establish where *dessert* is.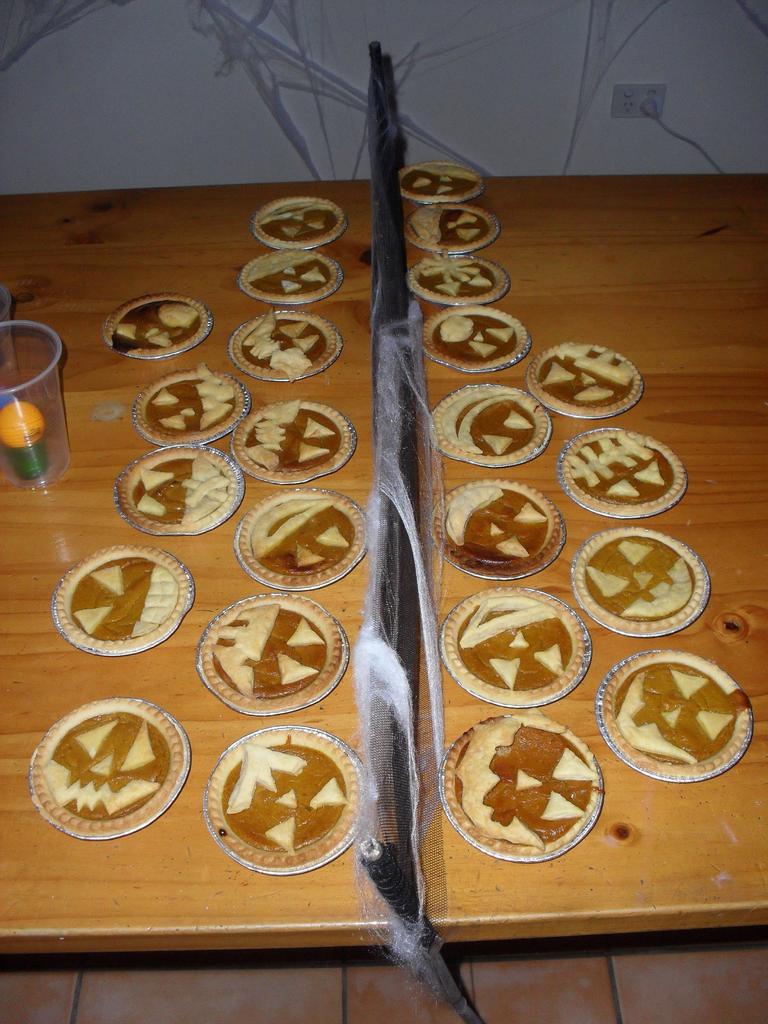
Established at box=[429, 476, 565, 585].
